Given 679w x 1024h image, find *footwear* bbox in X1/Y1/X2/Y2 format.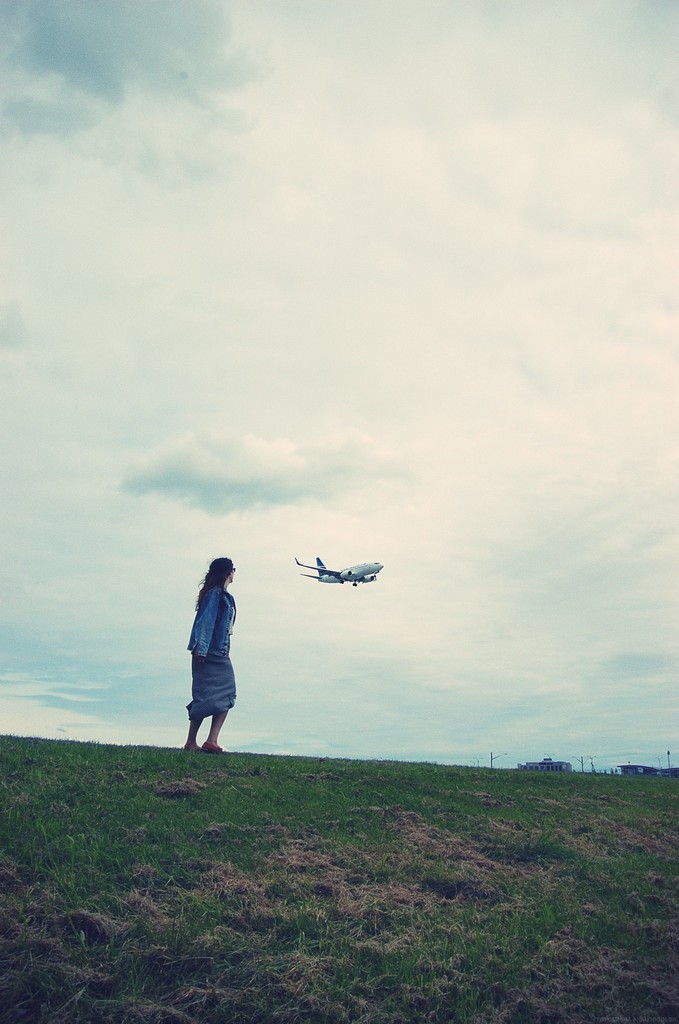
181/739/221/749.
